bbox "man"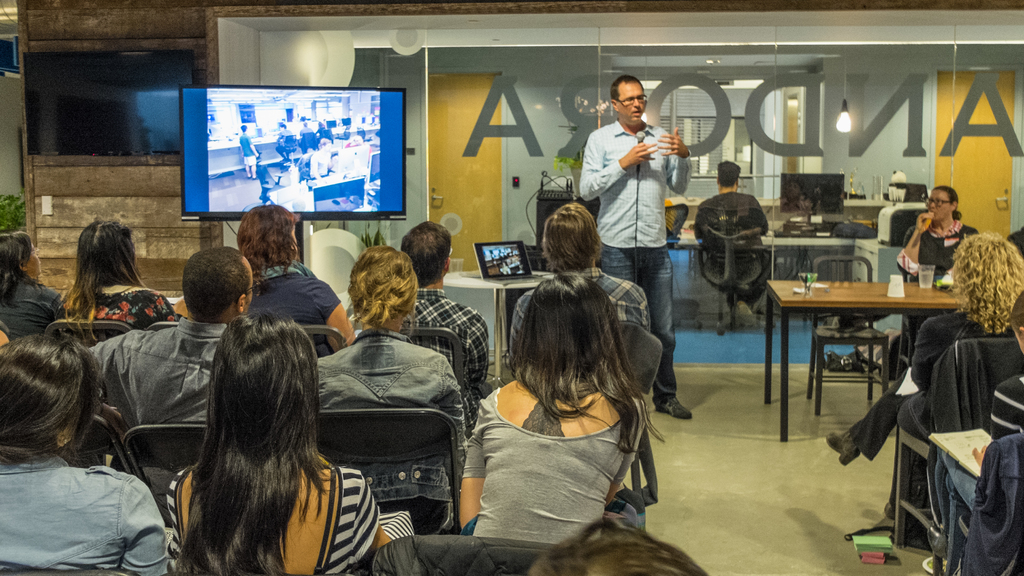
locate(500, 197, 643, 340)
